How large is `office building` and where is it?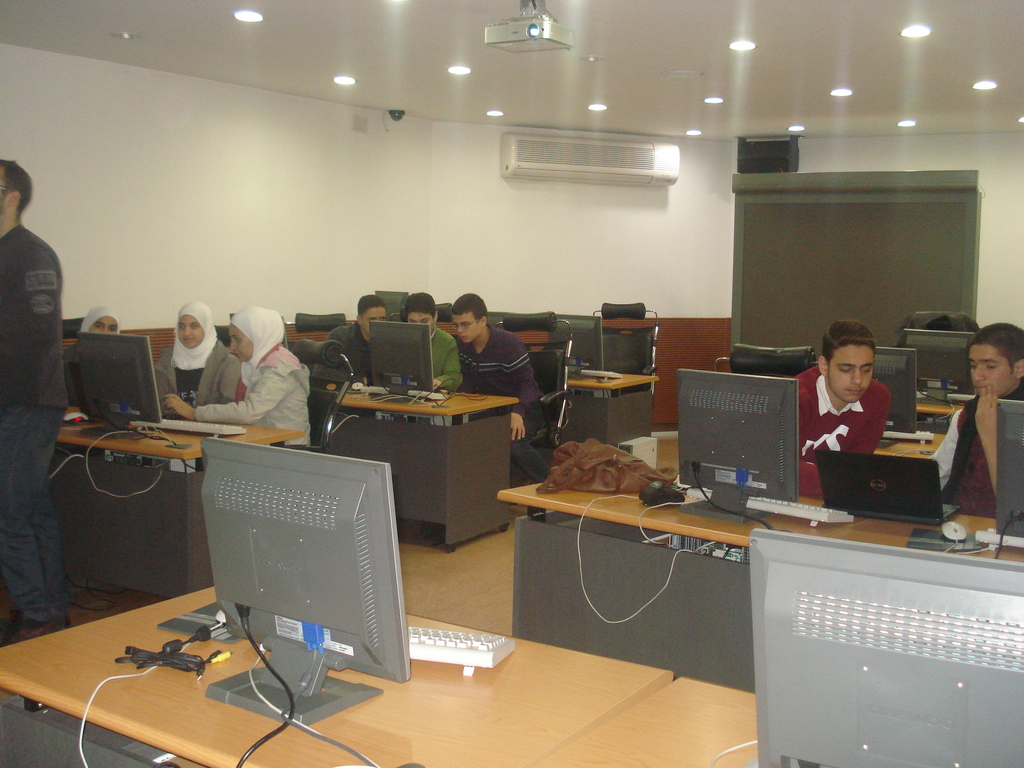
Bounding box: Rect(0, 0, 1023, 767).
